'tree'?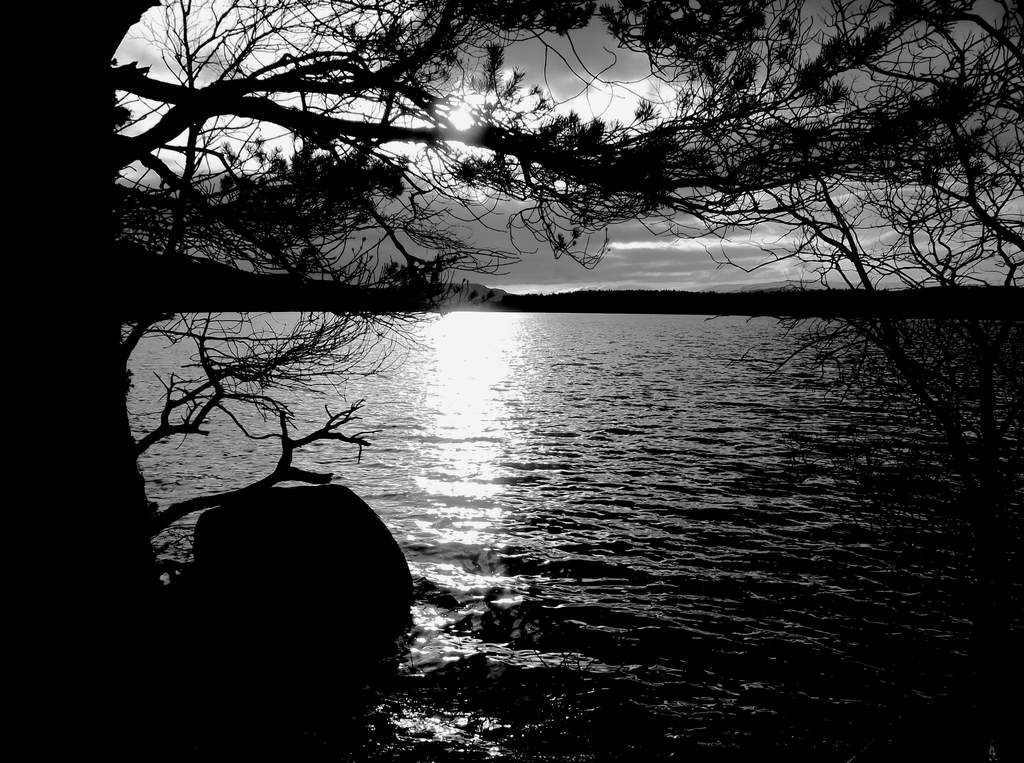
{"x1": 652, "y1": 0, "x2": 1023, "y2": 652}
